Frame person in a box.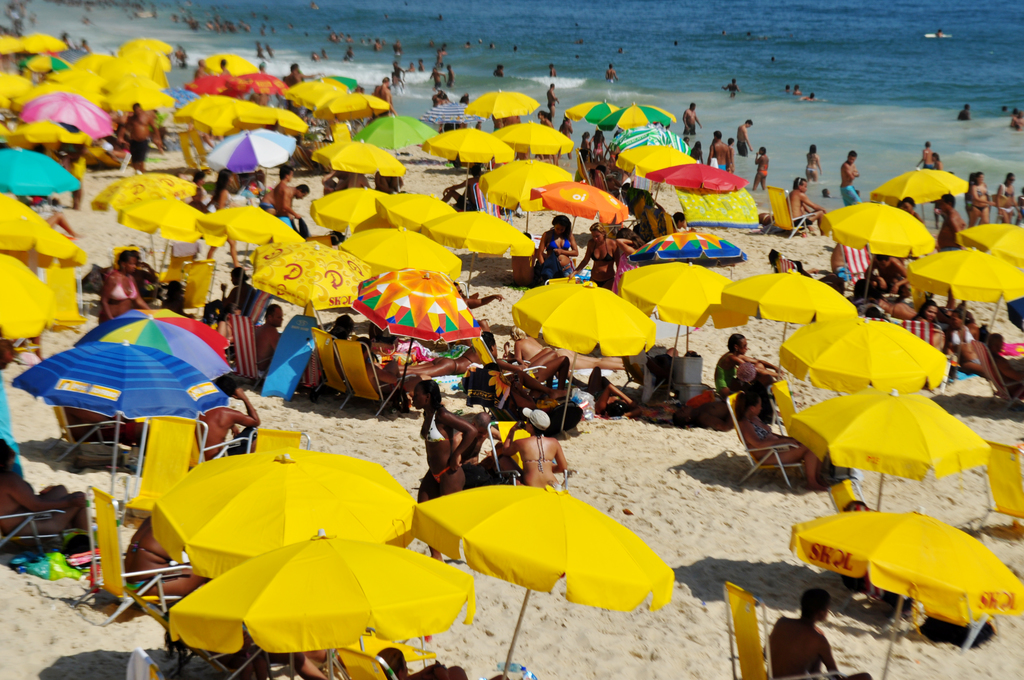
region(431, 70, 445, 91).
